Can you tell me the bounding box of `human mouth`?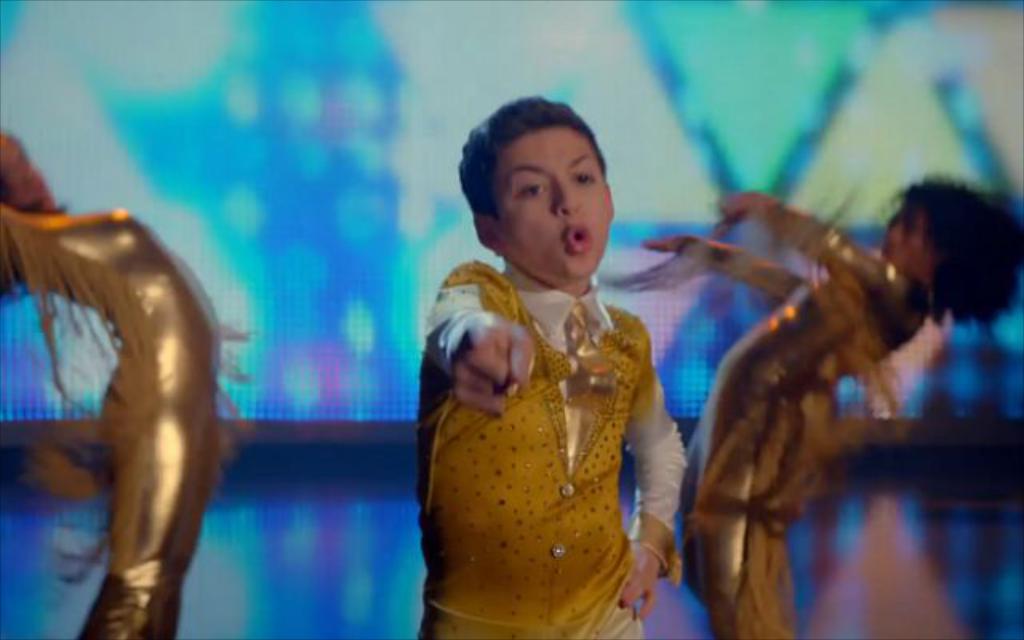
(562,219,598,262).
